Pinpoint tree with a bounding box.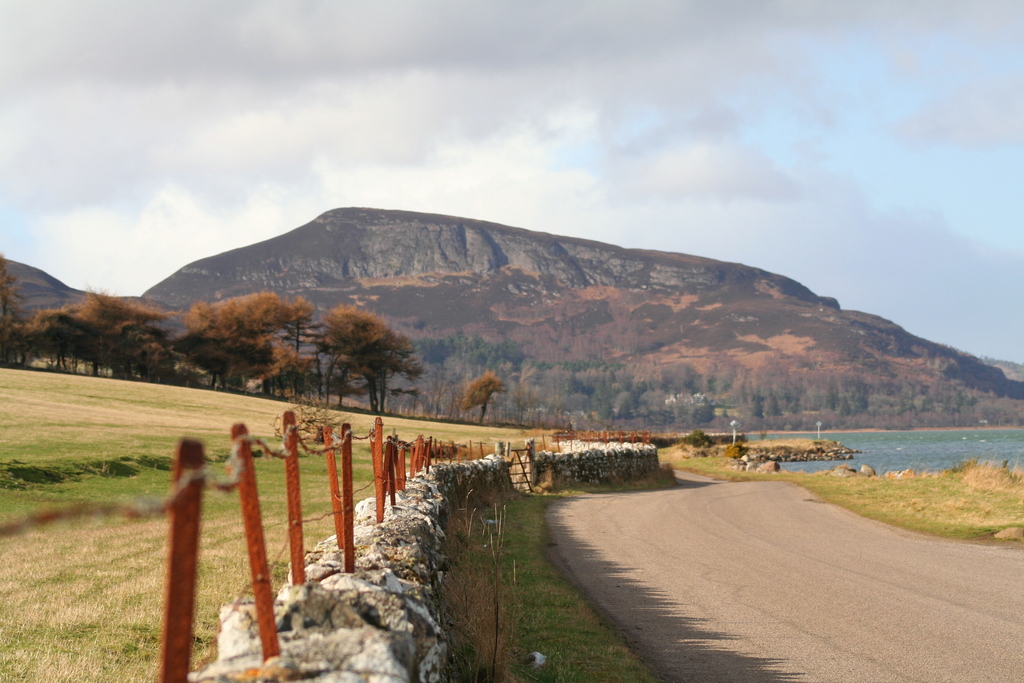
[x1=465, y1=370, x2=504, y2=415].
